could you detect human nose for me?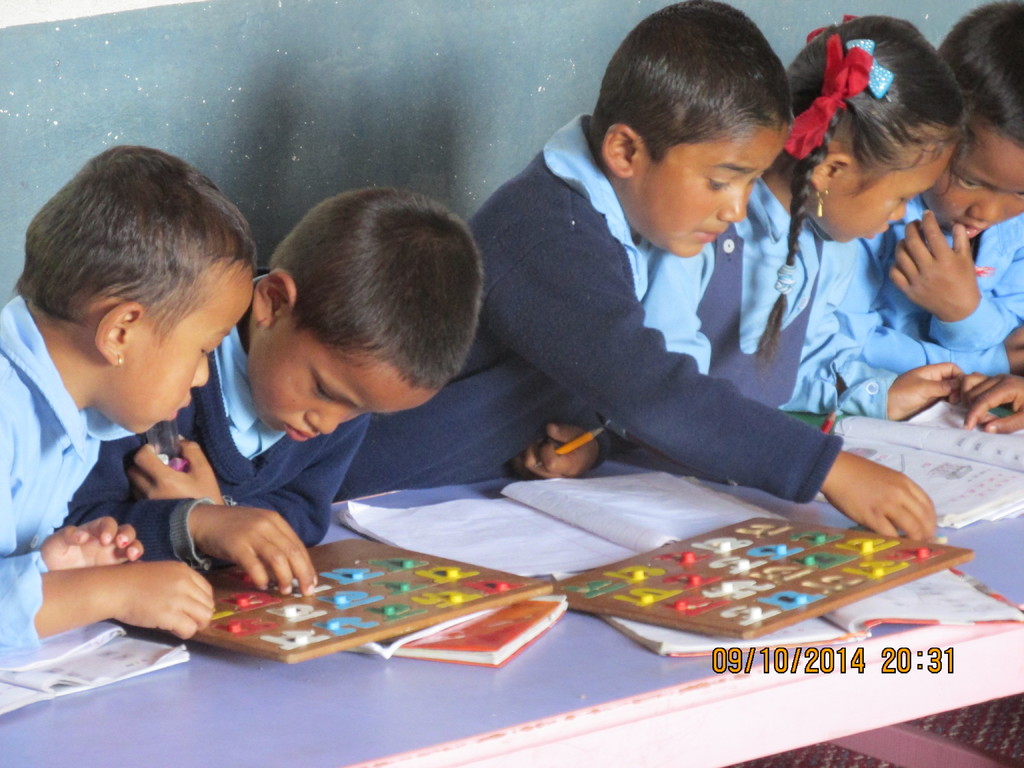
Detection result: 191,357,210,388.
